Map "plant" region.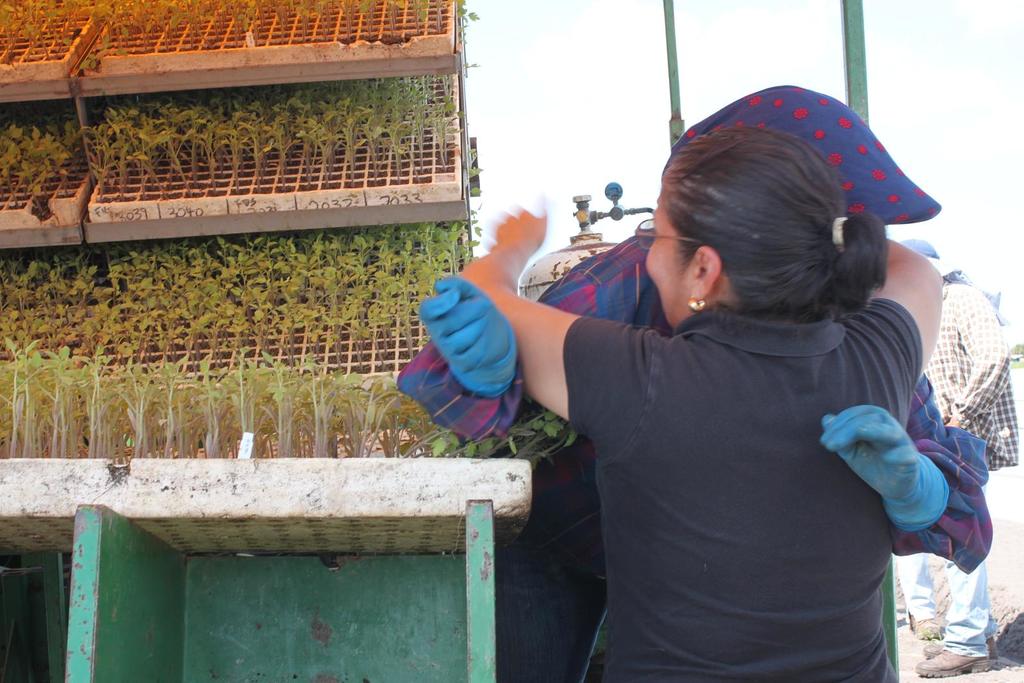
Mapped to (x1=913, y1=621, x2=941, y2=643).
